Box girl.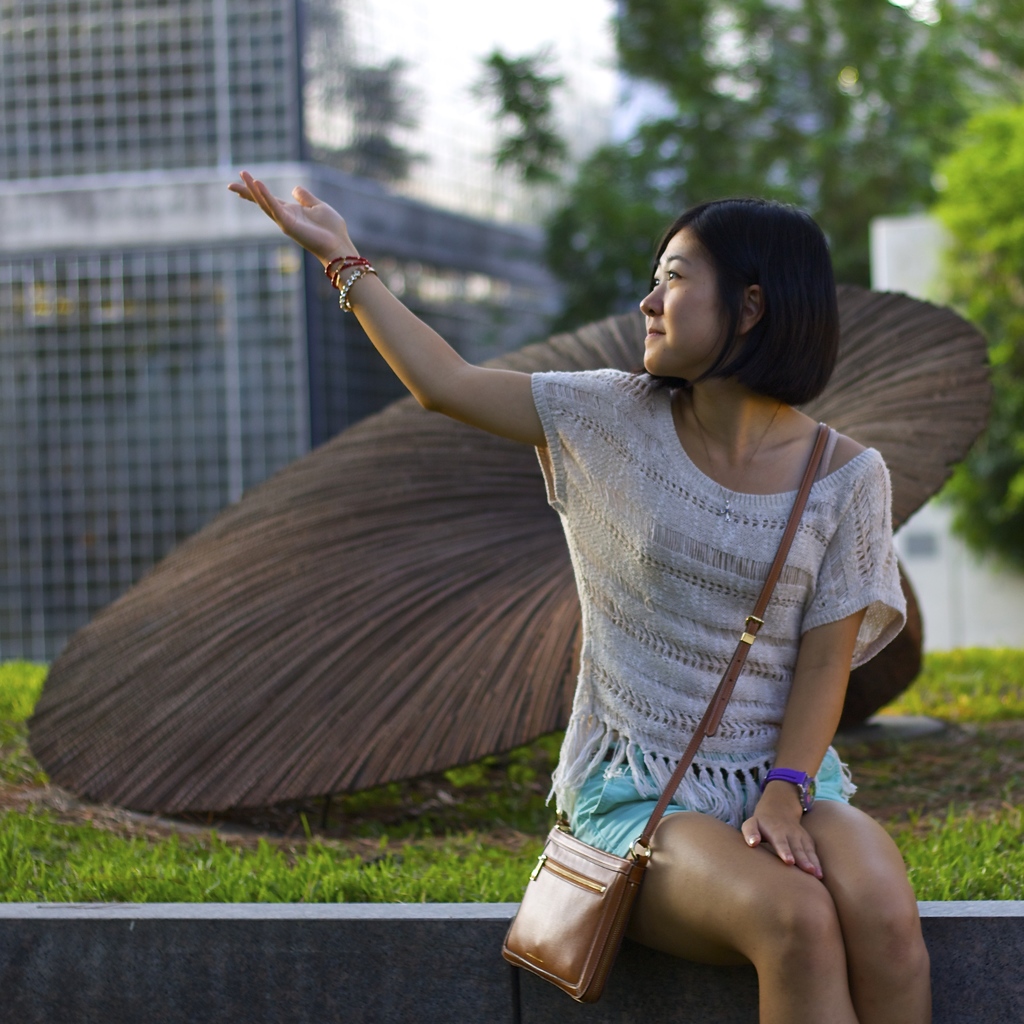
region(227, 167, 930, 1023).
